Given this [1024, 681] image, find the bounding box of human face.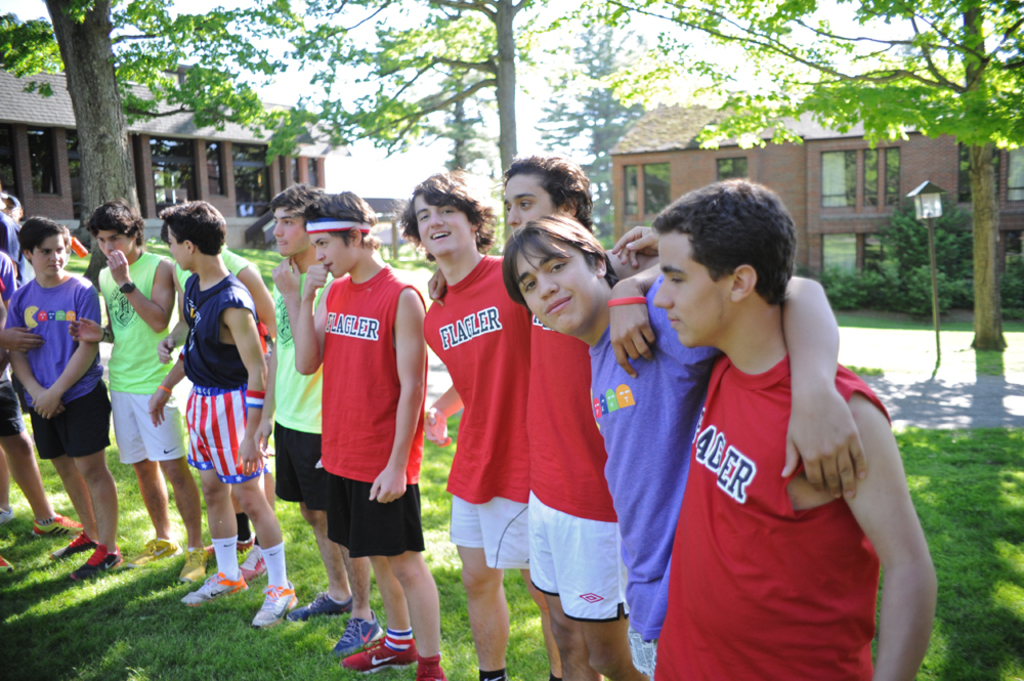
BBox(31, 230, 70, 272).
